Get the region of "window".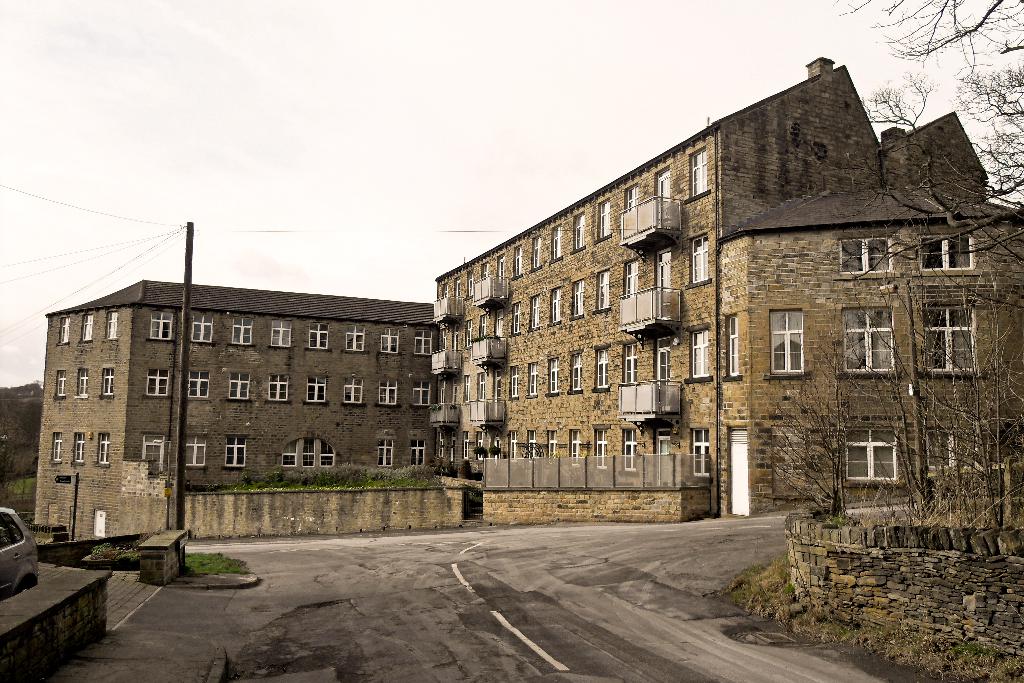
<region>490, 432, 498, 460</region>.
